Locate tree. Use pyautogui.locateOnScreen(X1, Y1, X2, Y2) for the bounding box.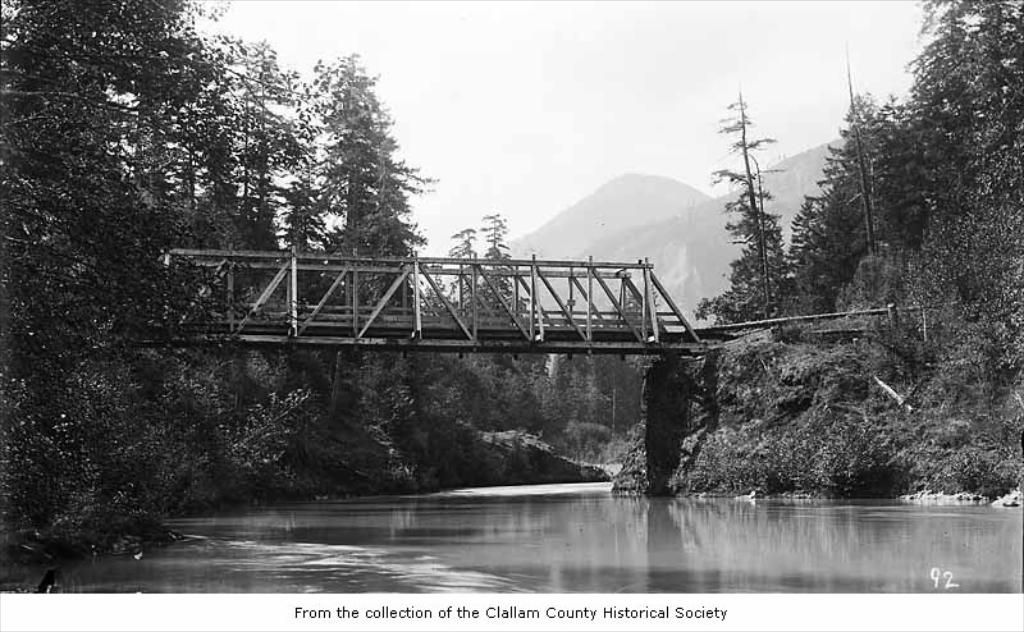
pyautogui.locateOnScreen(125, 23, 317, 399).
